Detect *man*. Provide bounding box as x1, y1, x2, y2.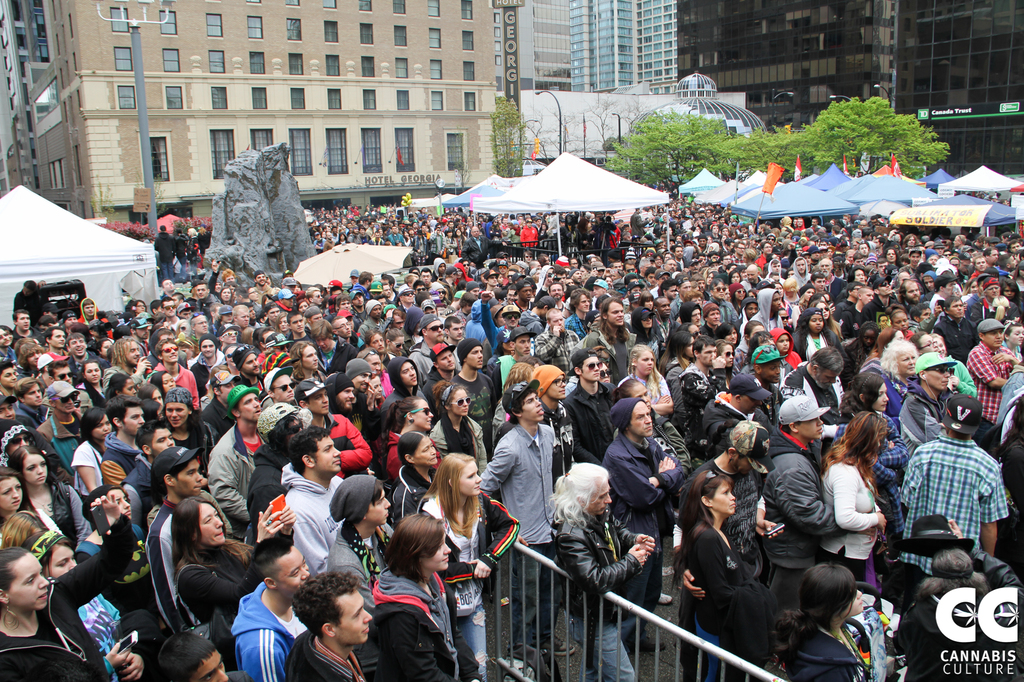
698, 236, 707, 251.
